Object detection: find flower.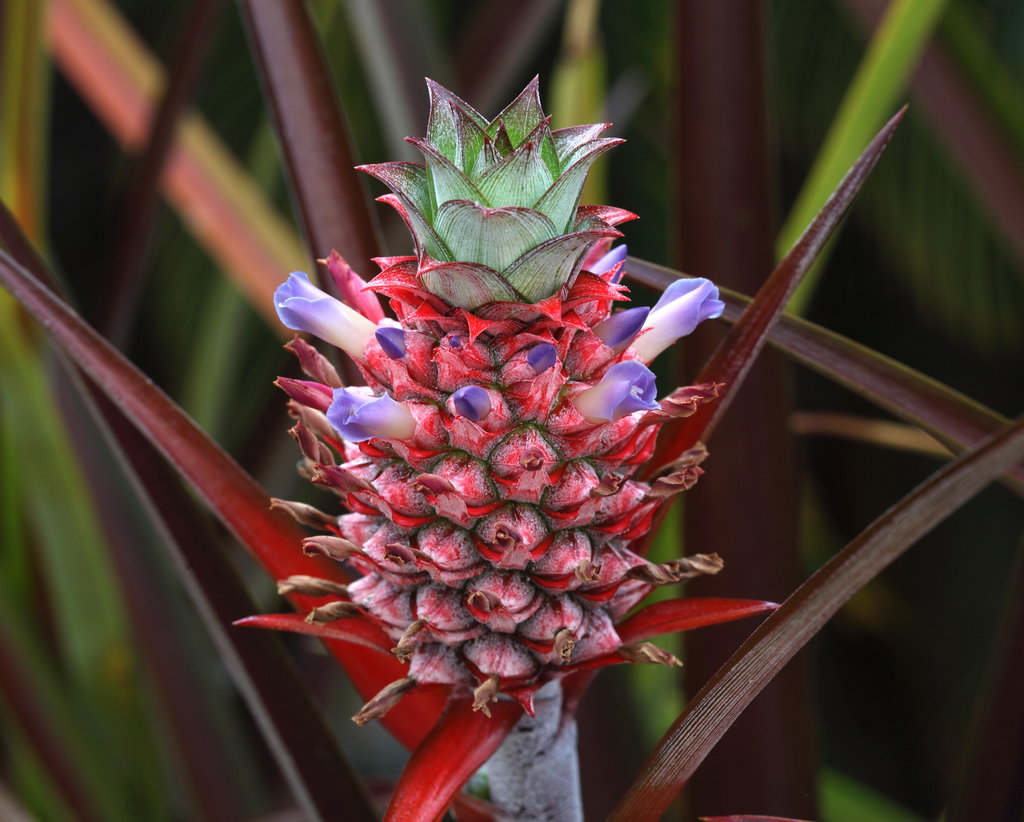
[571,360,664,428].
